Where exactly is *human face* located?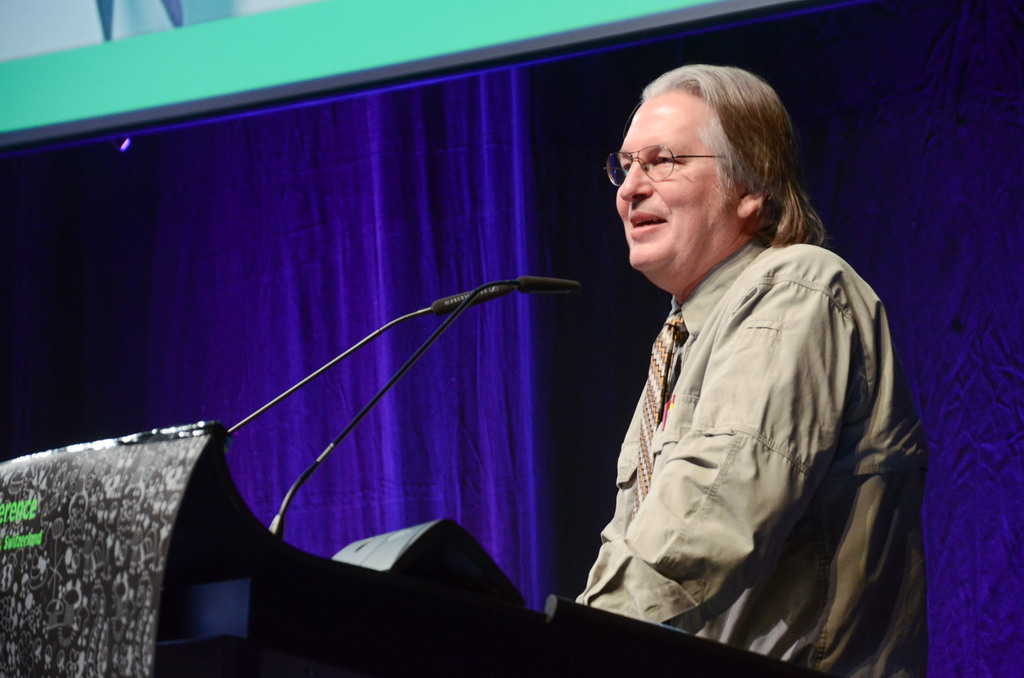
Its bounding box is detection(612, 101, 743, 276).
